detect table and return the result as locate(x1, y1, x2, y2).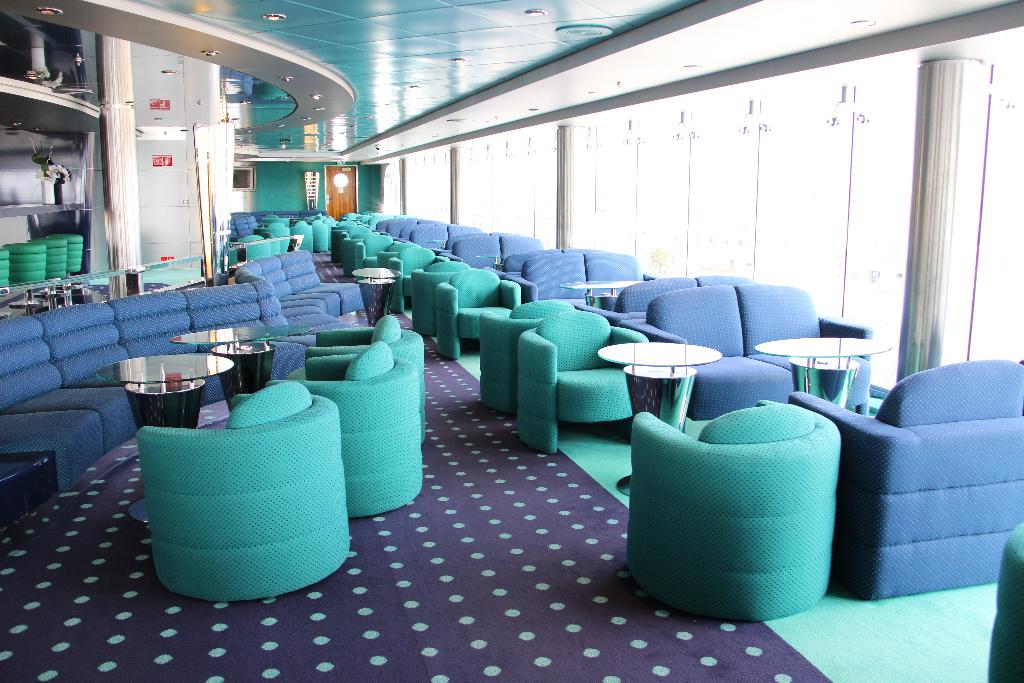
locate(174, 329, 308, 395).
